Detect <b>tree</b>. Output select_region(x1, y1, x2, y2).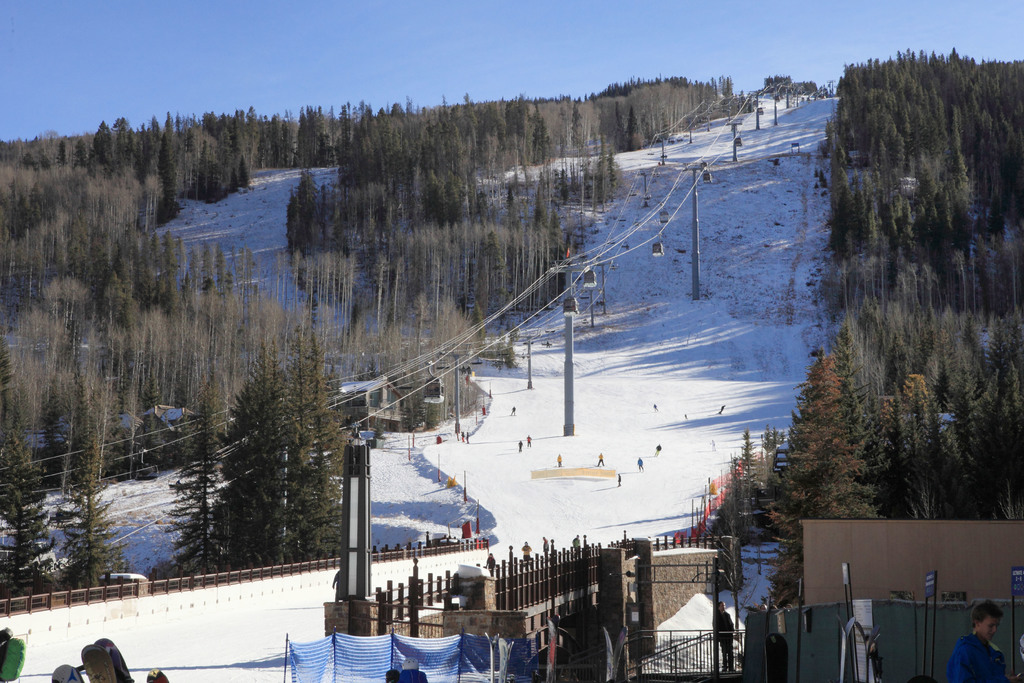
select_region(764, 71, 824, 100).
